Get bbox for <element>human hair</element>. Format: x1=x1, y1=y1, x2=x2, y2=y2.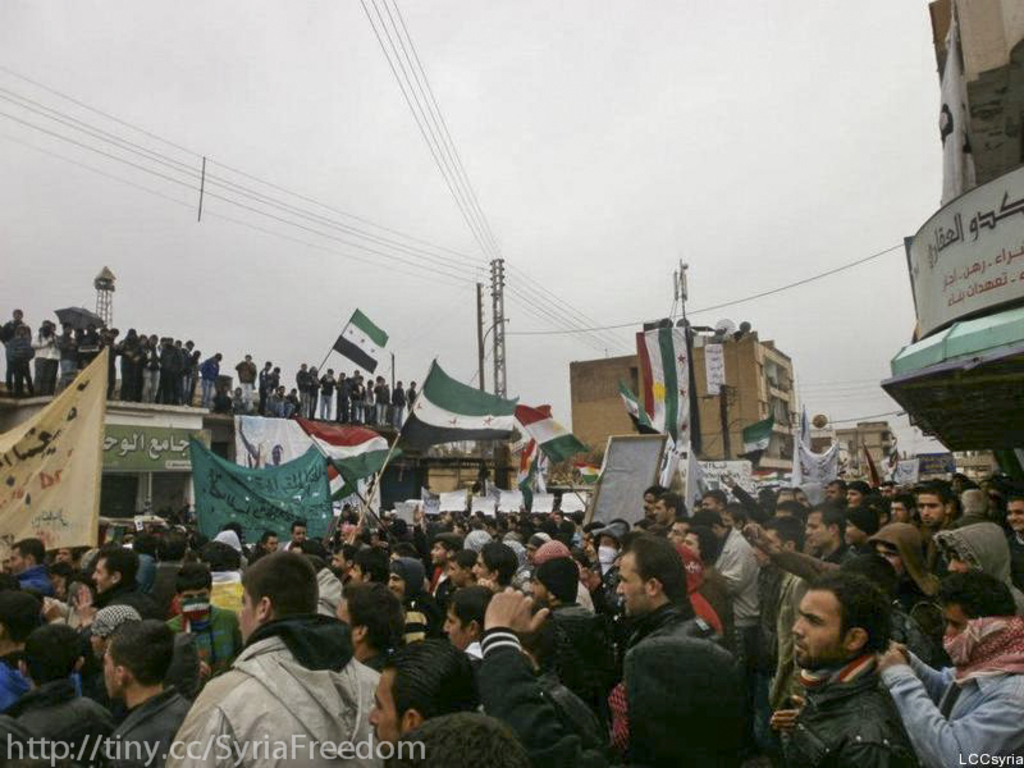
x1=6, y1=538, x2=45, y2=575.
